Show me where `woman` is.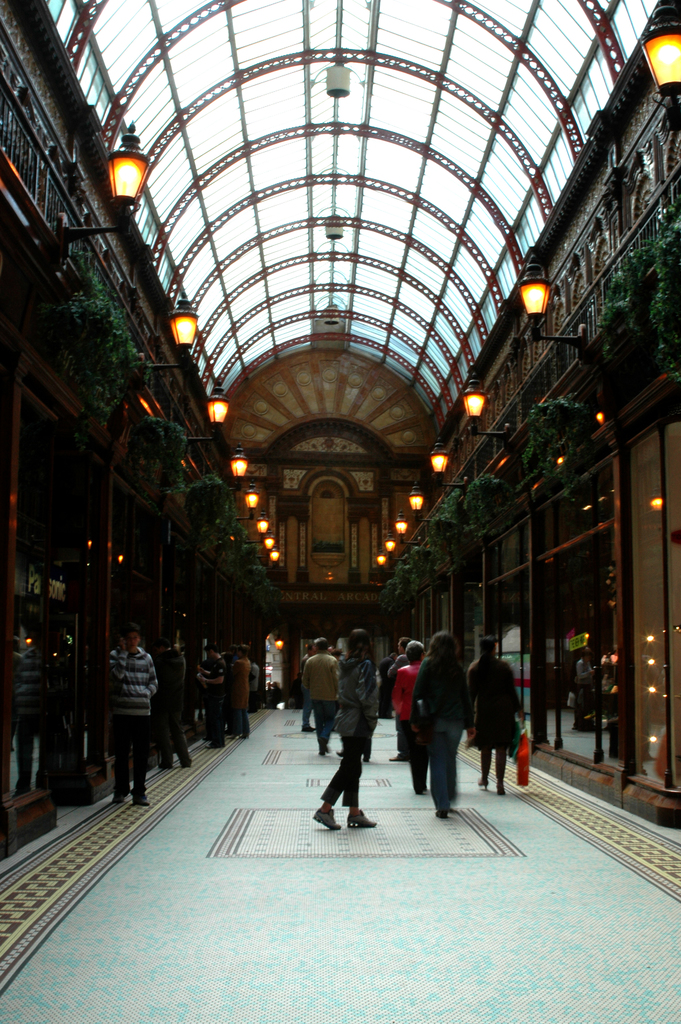
`woman` is at rect(468, 639, 529, 796).
